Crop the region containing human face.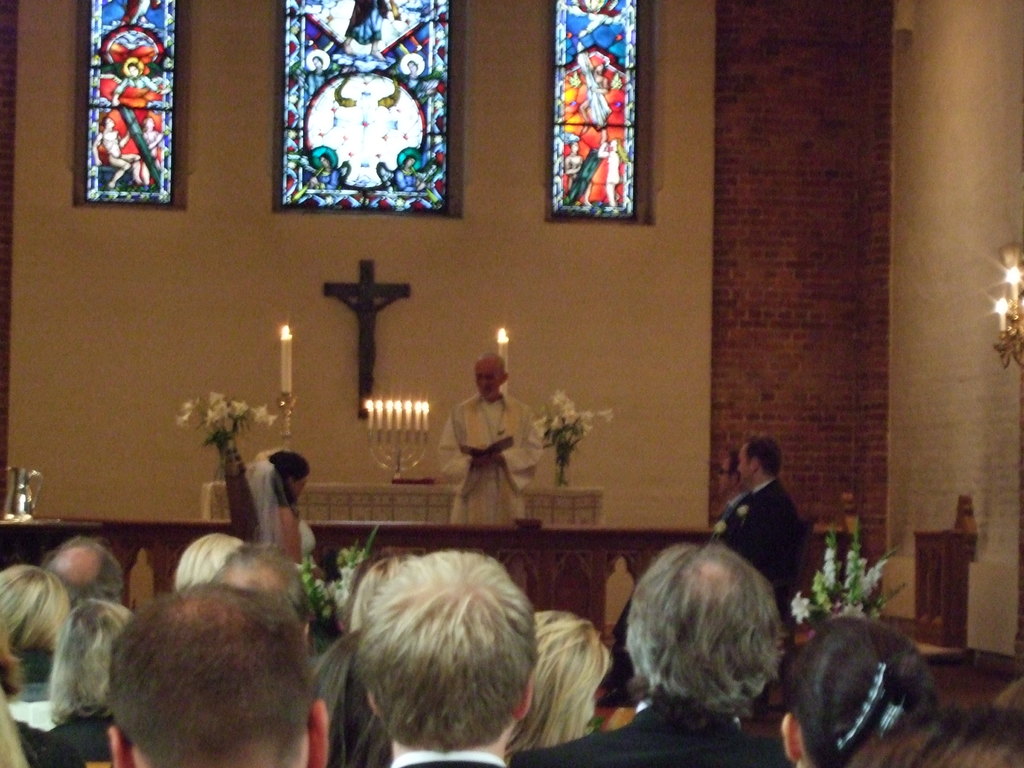
Crop region: crop(716, 457, 731, 492).
